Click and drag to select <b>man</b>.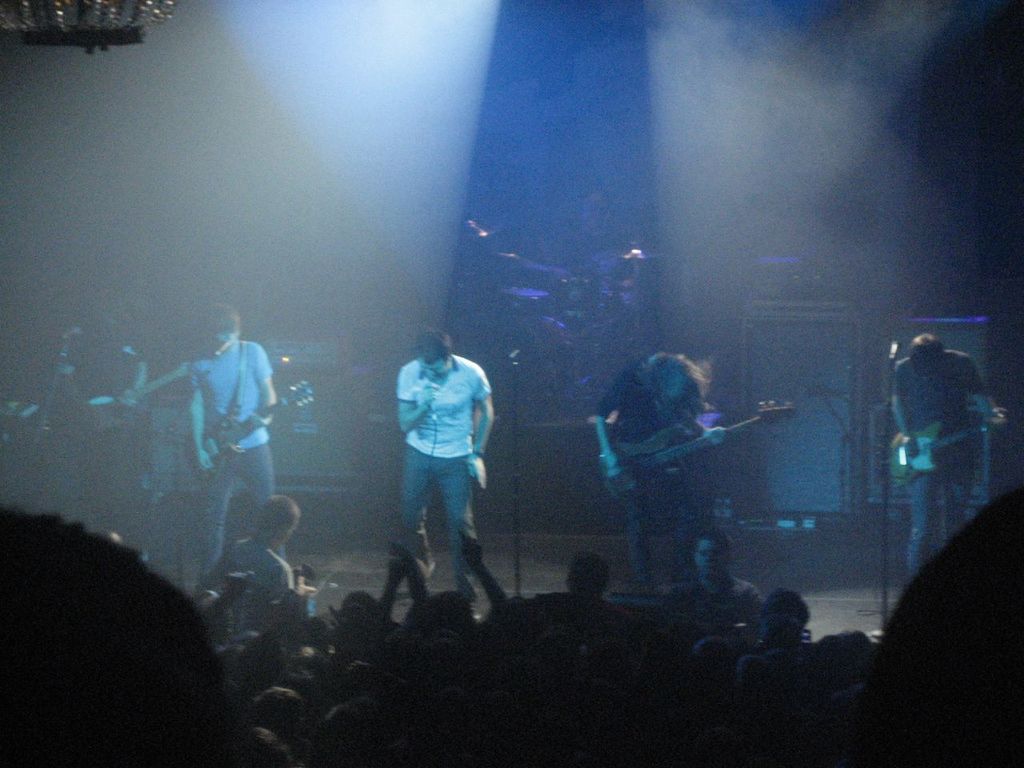
Selection: [left=890, top=336, right=990, bottom=588].
